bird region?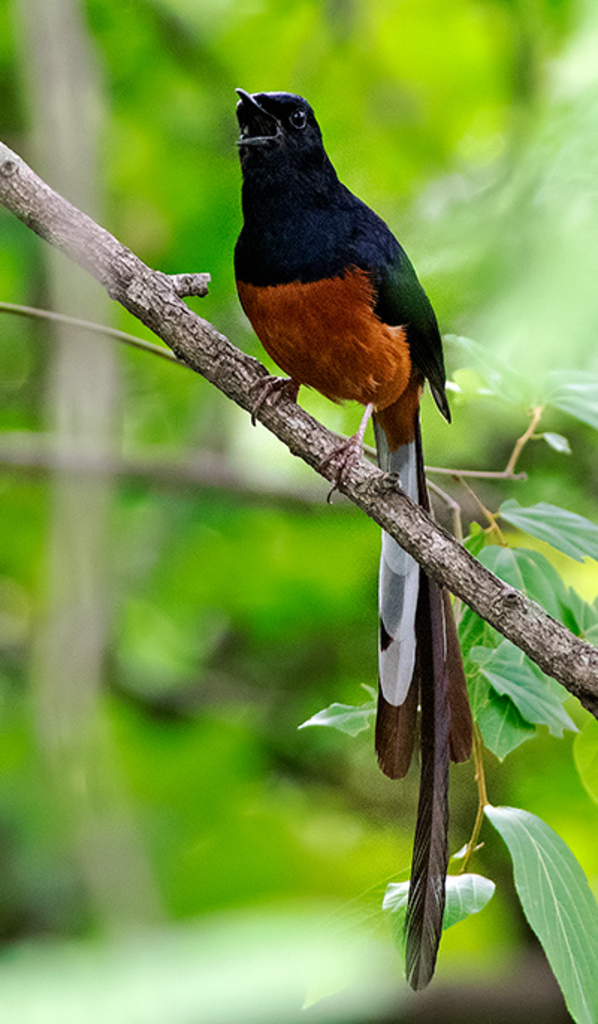
region(218, 132, 483, 836)
